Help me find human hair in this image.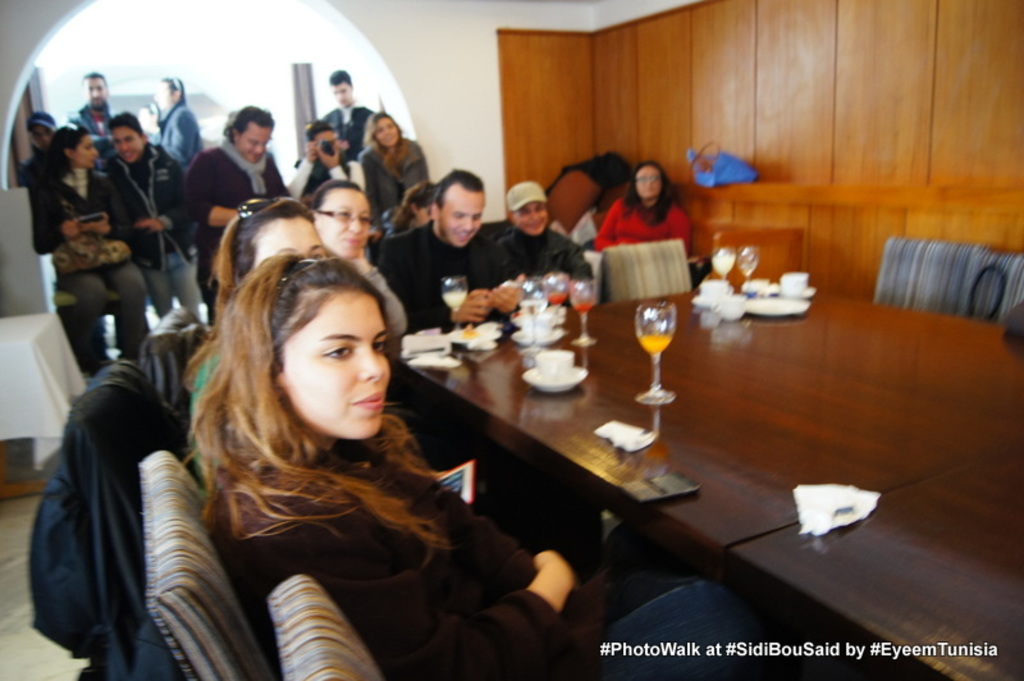
Found it: left=228, top=102, right=278, bottom=136.
